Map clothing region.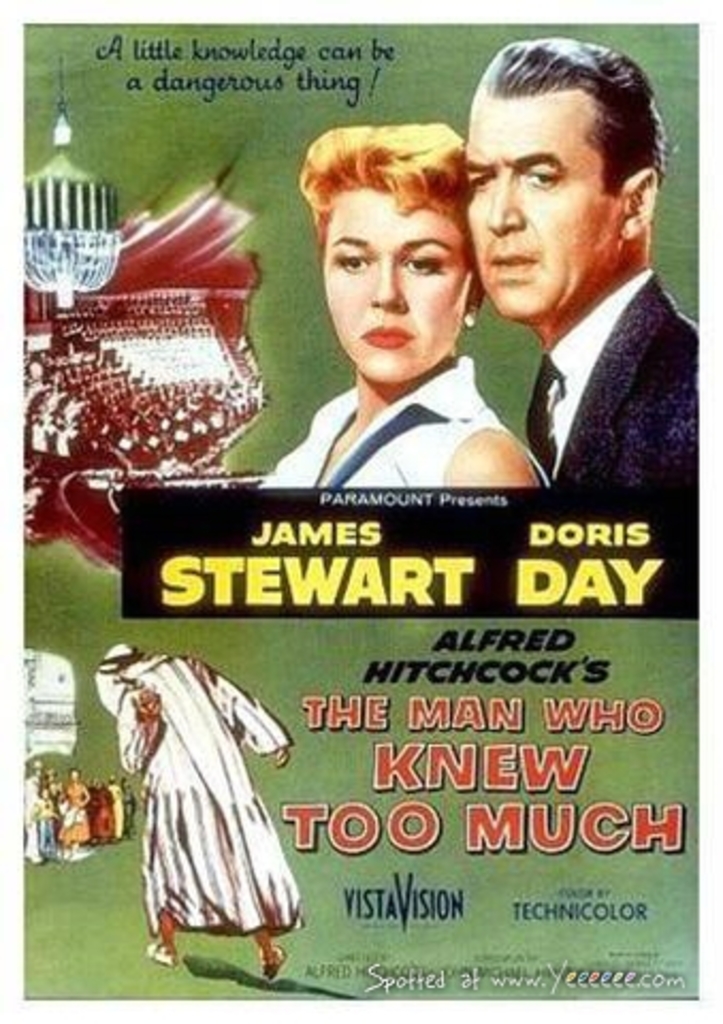
Mapped to (254, 356, 552, 491).
